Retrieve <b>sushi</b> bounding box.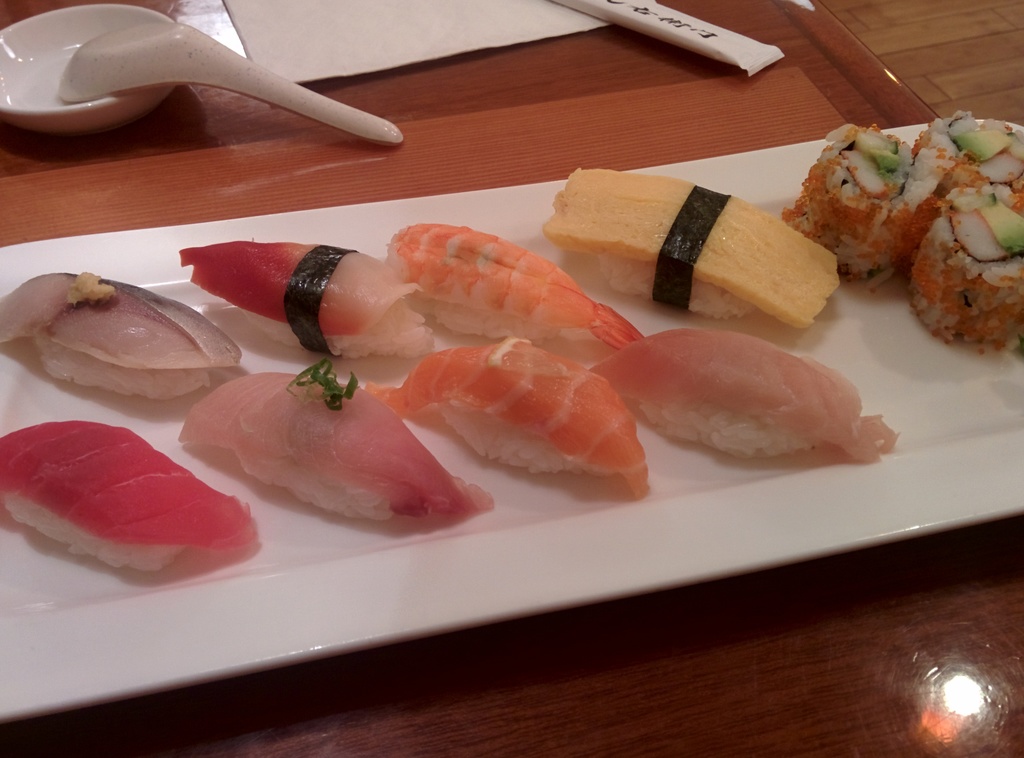
Bounding box: bbox=[544, 166, 840, 333].
